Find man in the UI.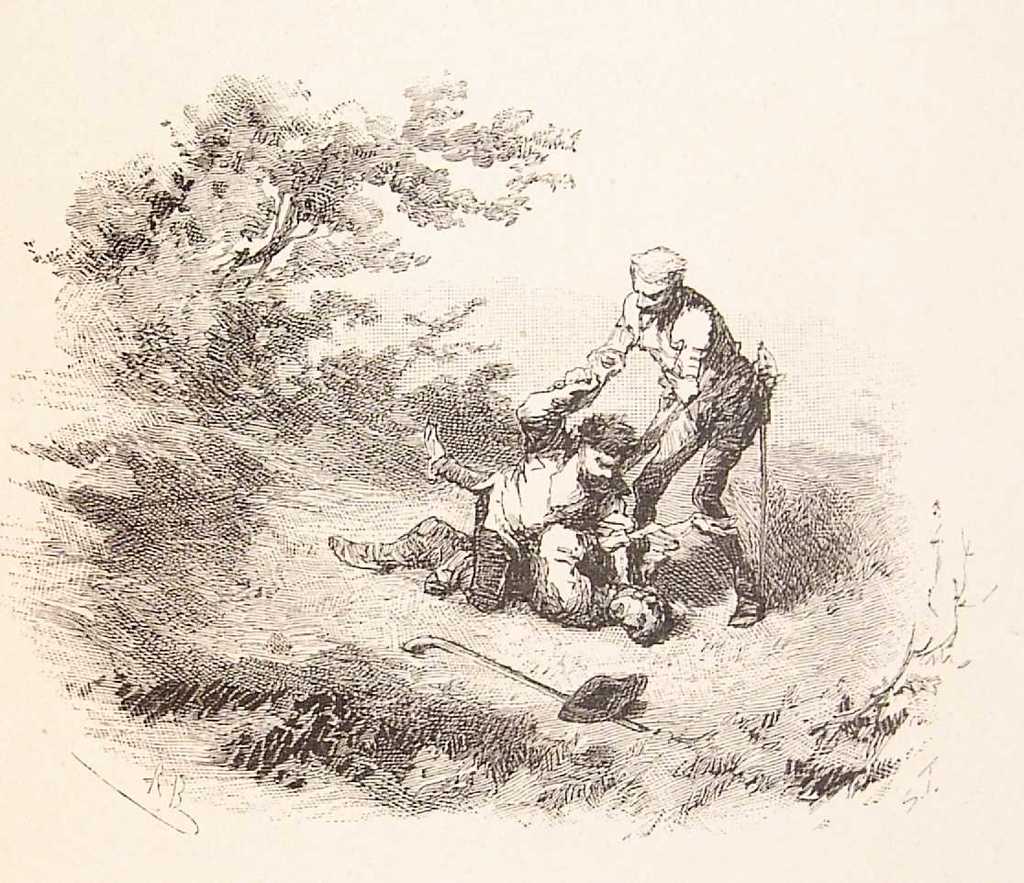
UI element at 555,239,770,622.
